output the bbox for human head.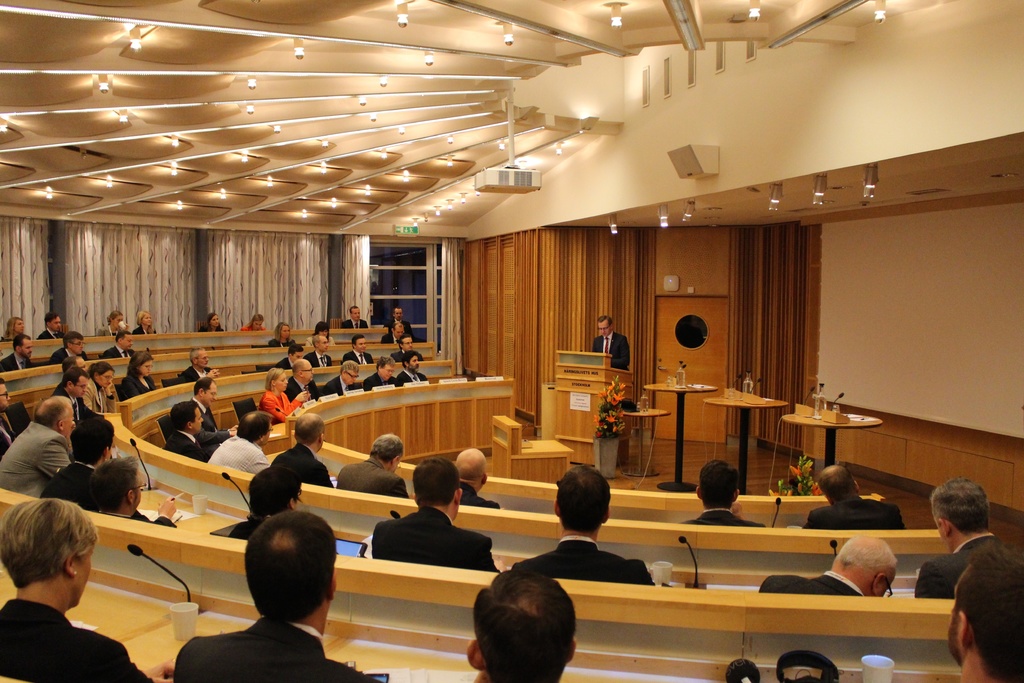
crop(14, 335, 33, 359).
